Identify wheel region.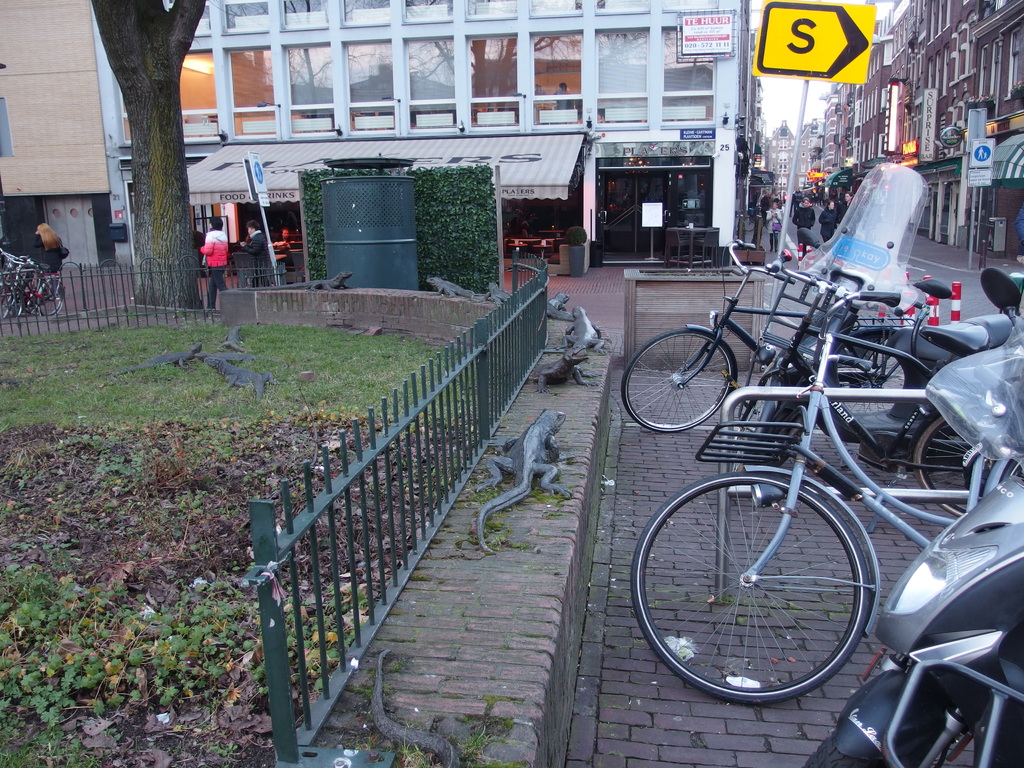
Region: [x1=636, y1=464, x2=867, y2=698].
